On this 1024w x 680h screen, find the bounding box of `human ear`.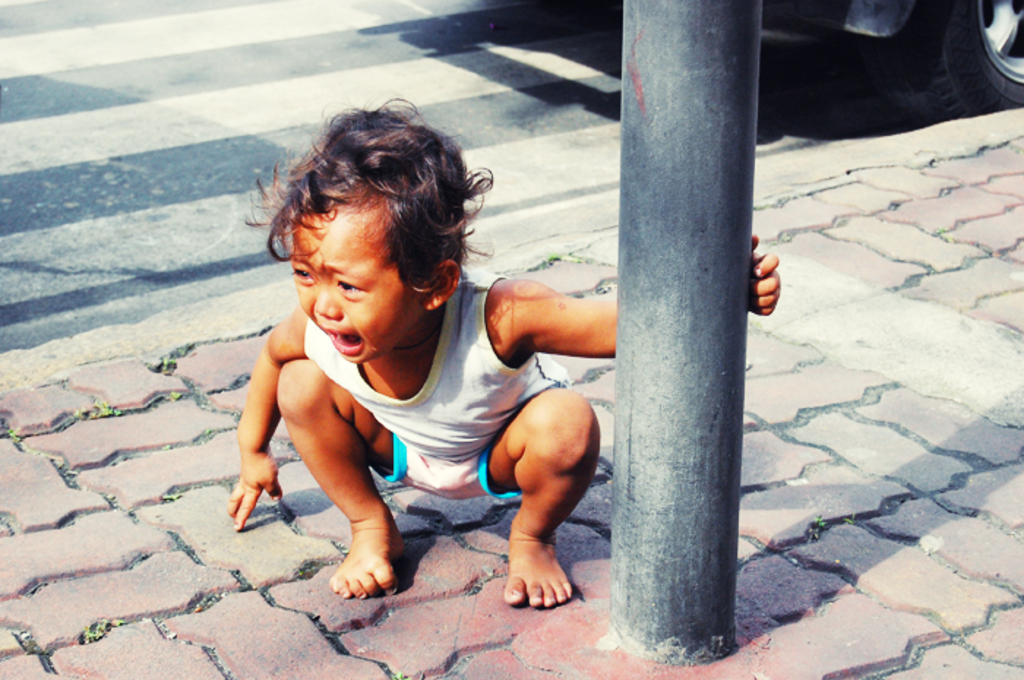
Bounding box: [423,257,459,309].
